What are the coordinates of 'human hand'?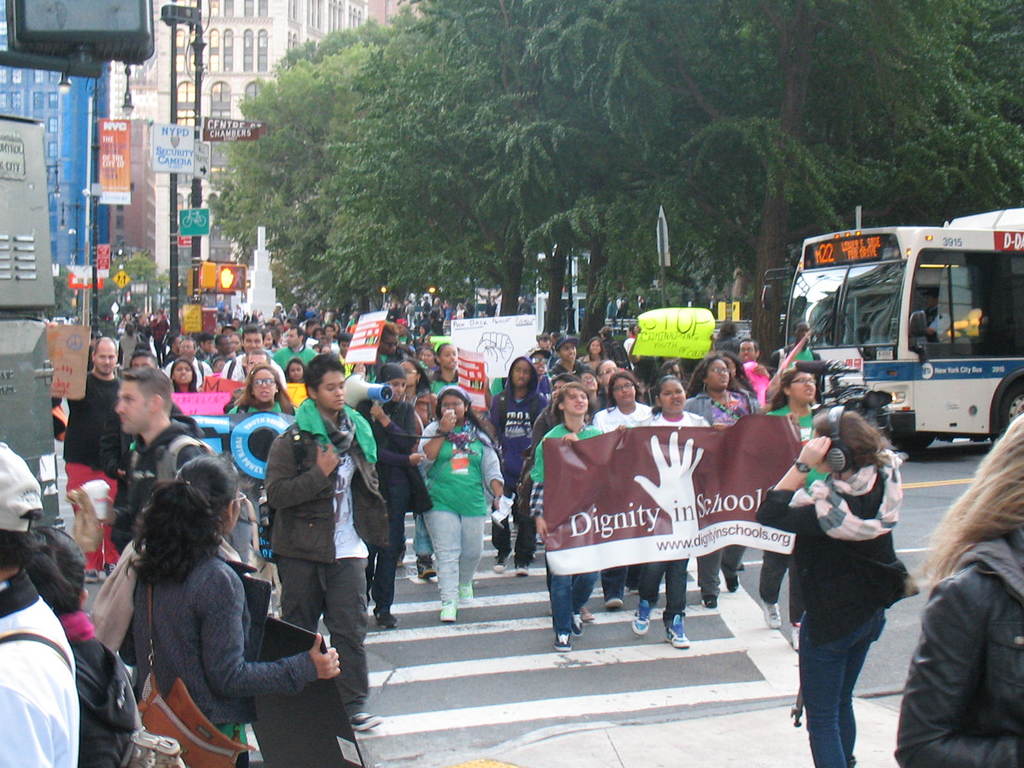
[x1=565, y1=435, x2=579, y2=446].
